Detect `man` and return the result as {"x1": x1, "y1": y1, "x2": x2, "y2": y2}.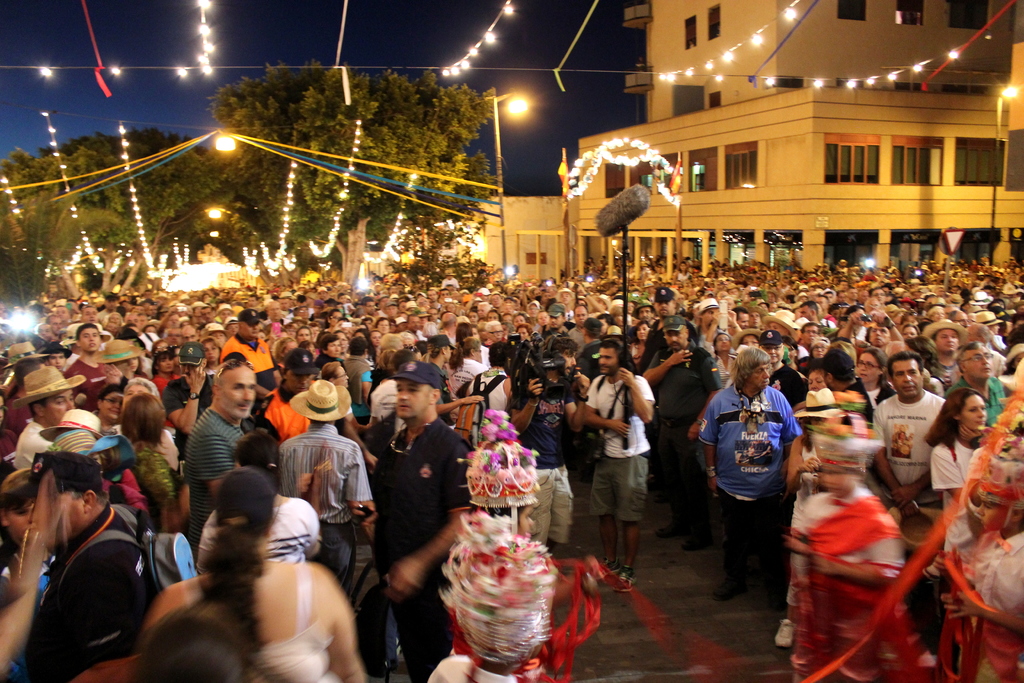
{"x1": 181, "y1": 360, "x2": 258, "y2": 541}.
